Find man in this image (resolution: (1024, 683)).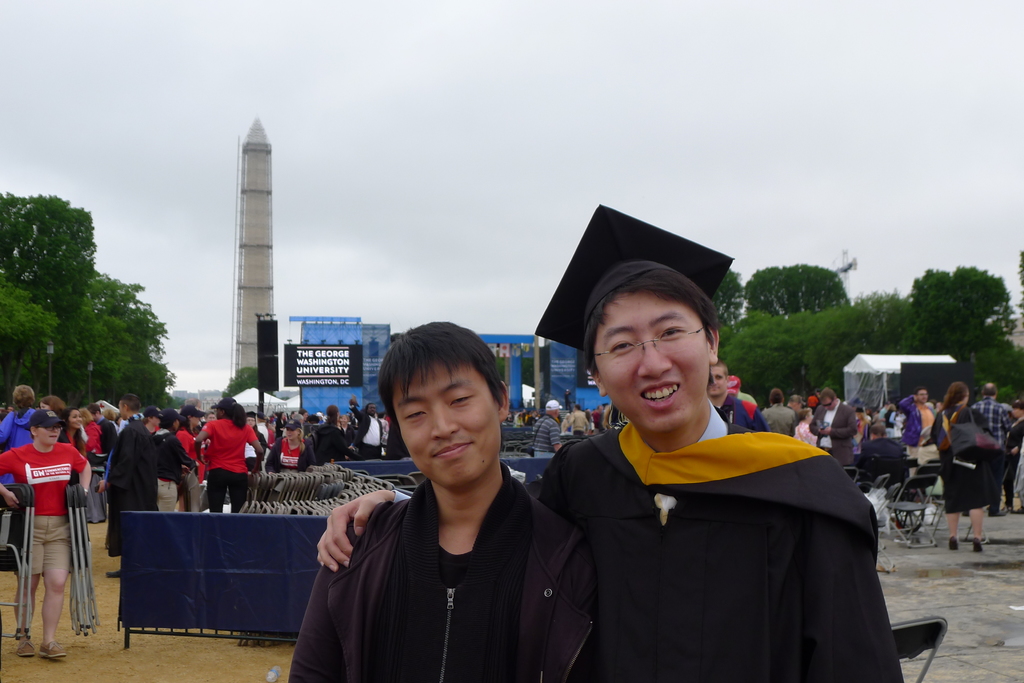
Rect(507, 297, 916, 682).
